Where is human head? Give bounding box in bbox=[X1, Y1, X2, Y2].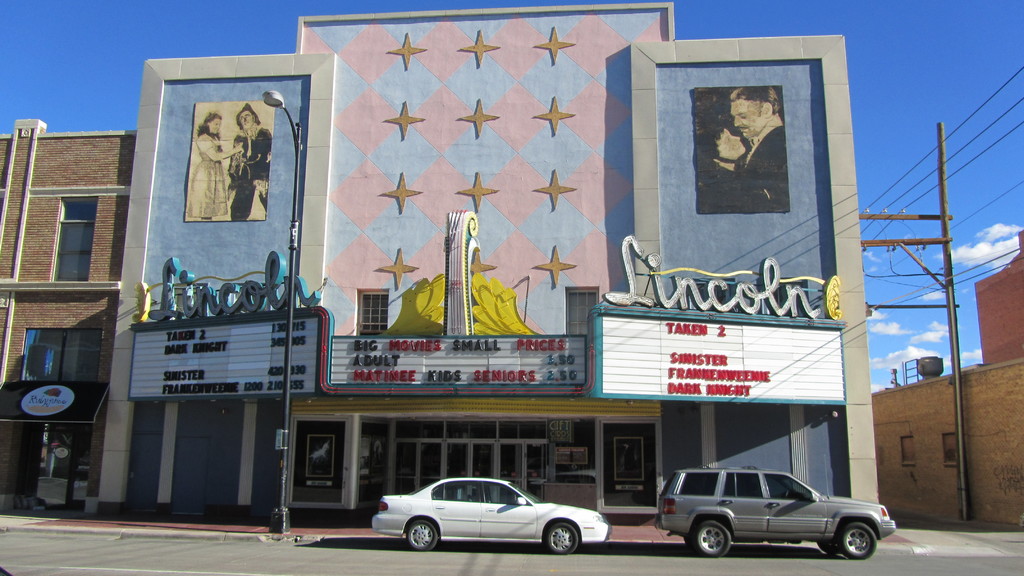
bbox=[241, 108, 258, 132].
